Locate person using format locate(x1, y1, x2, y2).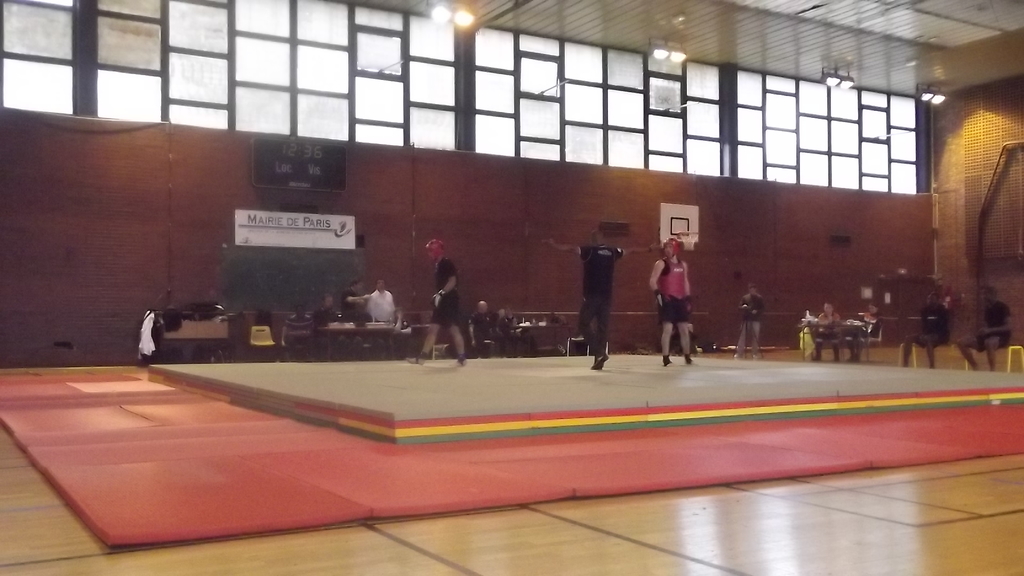
locate(320, 296, 338, 326).
